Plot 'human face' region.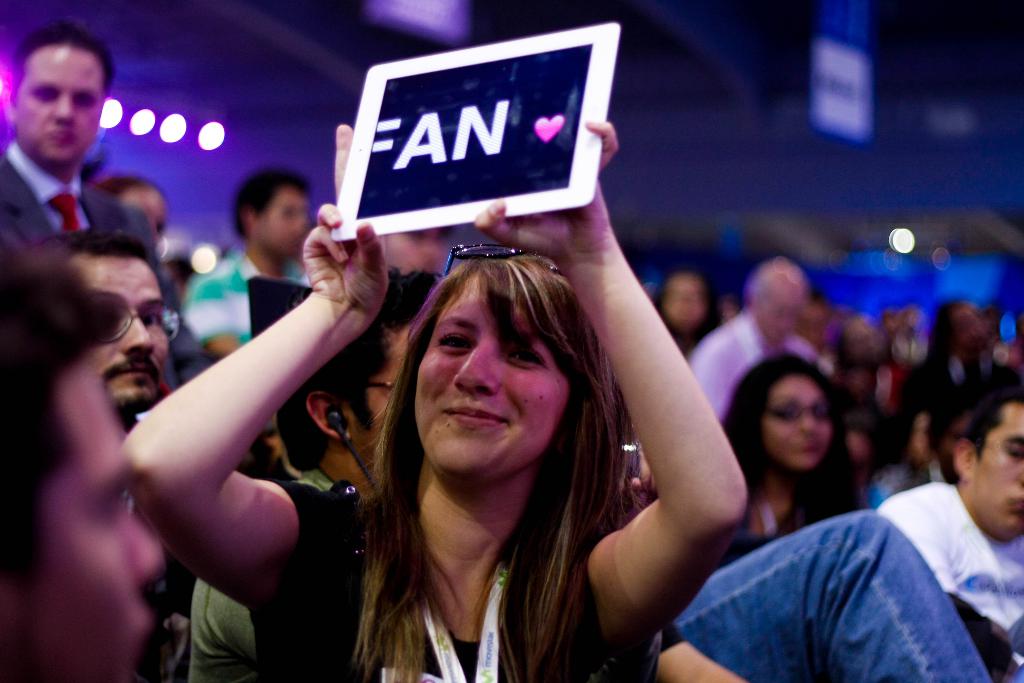
Plotted at detection(763, 375, 828, 470).
